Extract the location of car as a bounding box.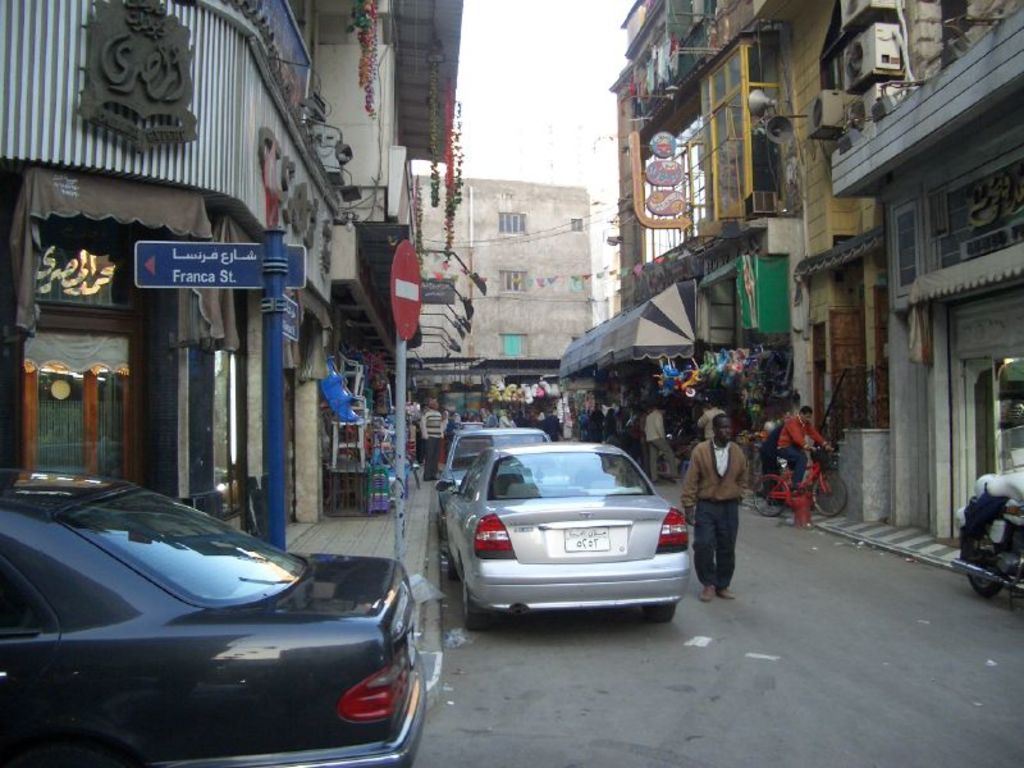
<bbox>0, 460, 434, 767</bbox>.
